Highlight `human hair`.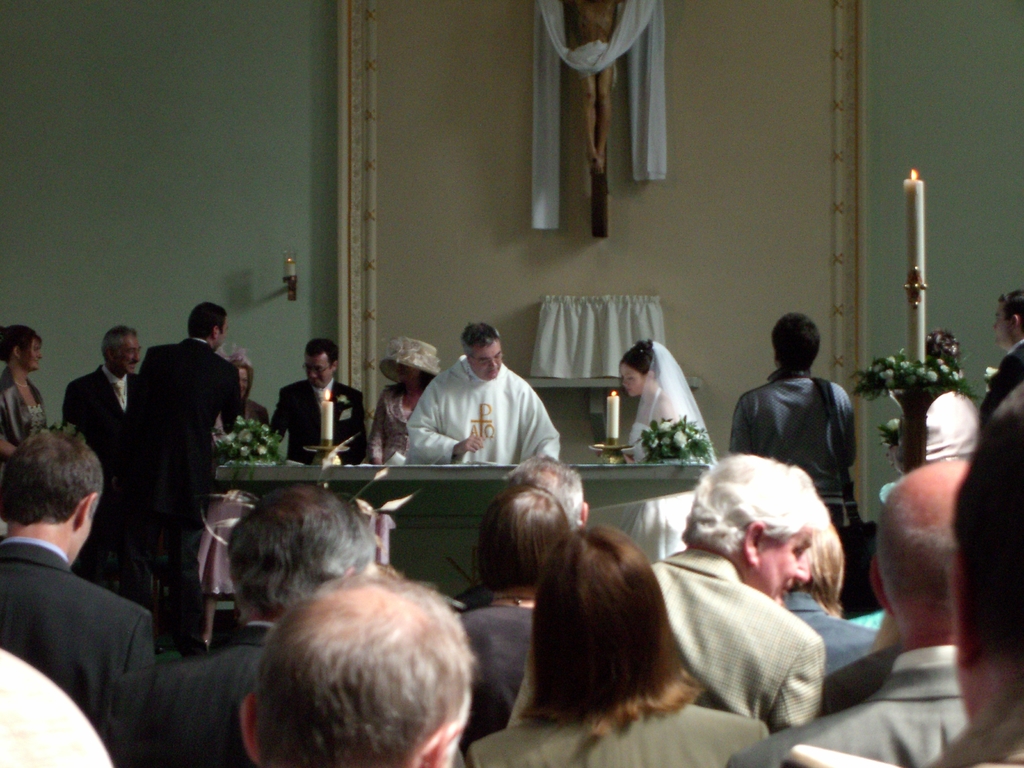
Highlighted region: [left=306, top=339, right=340, bottom=371].
